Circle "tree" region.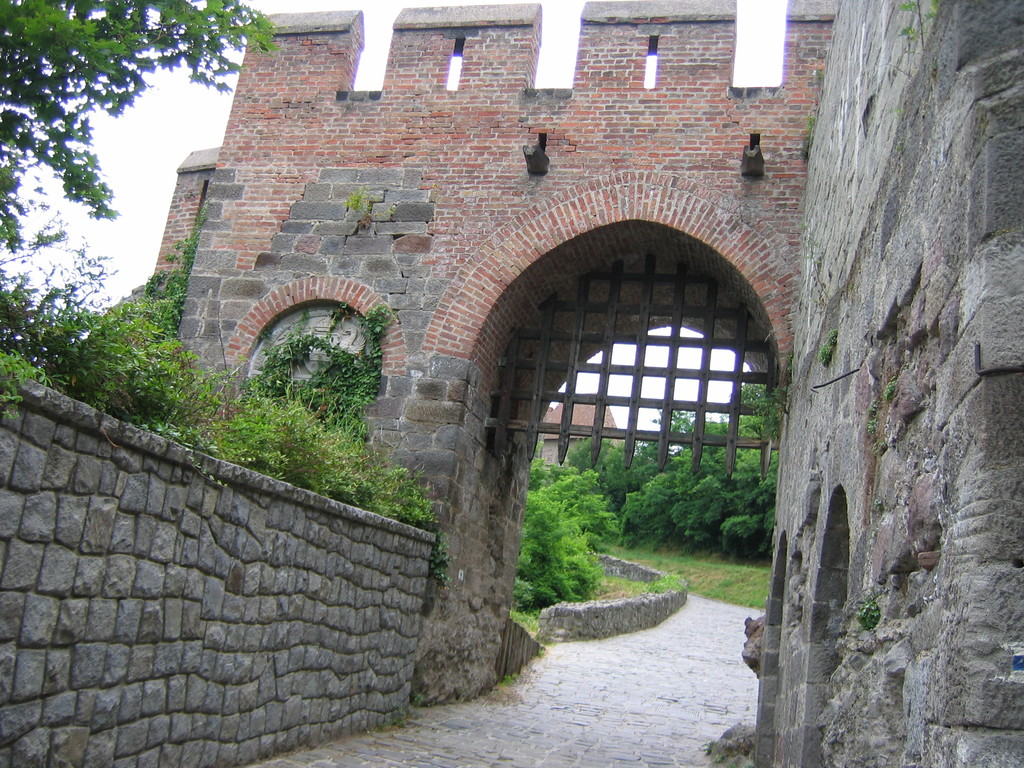
Region: 2 0 280 252.
